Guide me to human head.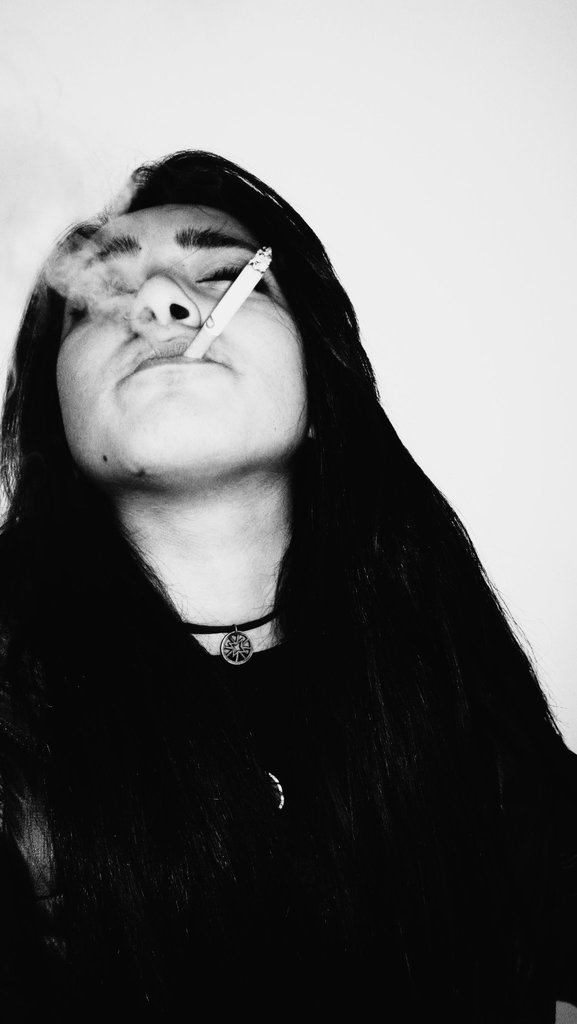
Guidance: <box>53,134,315,492</box>.
